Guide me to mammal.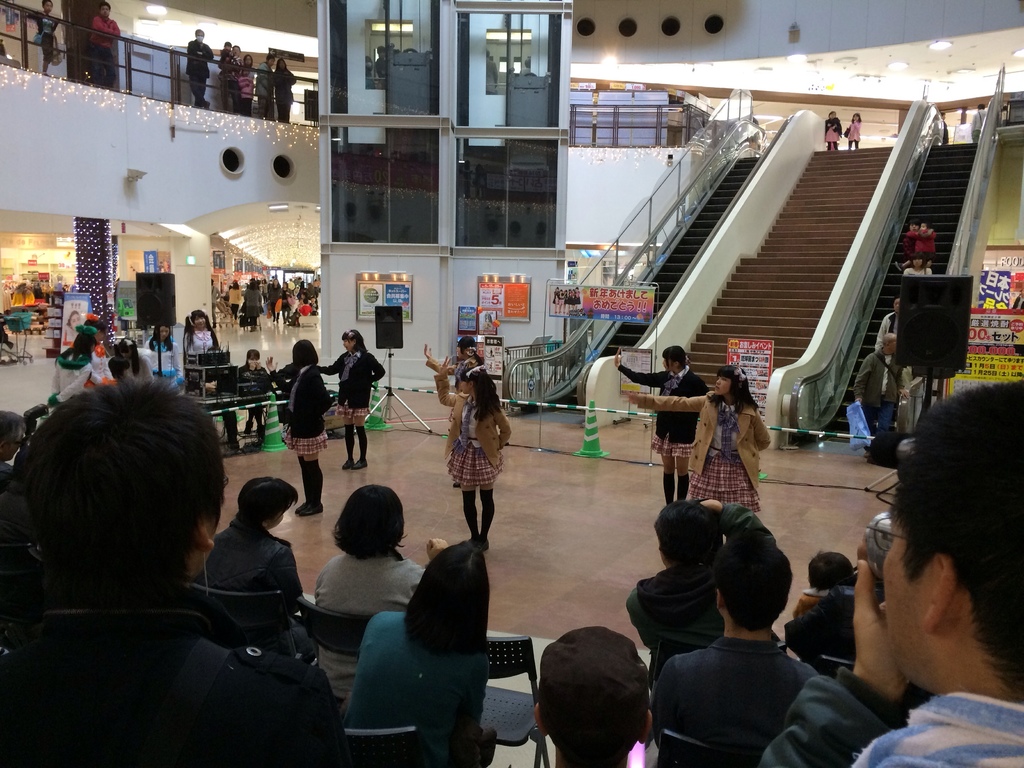
Guidance: bbox=[110, 337, 161, 381].
